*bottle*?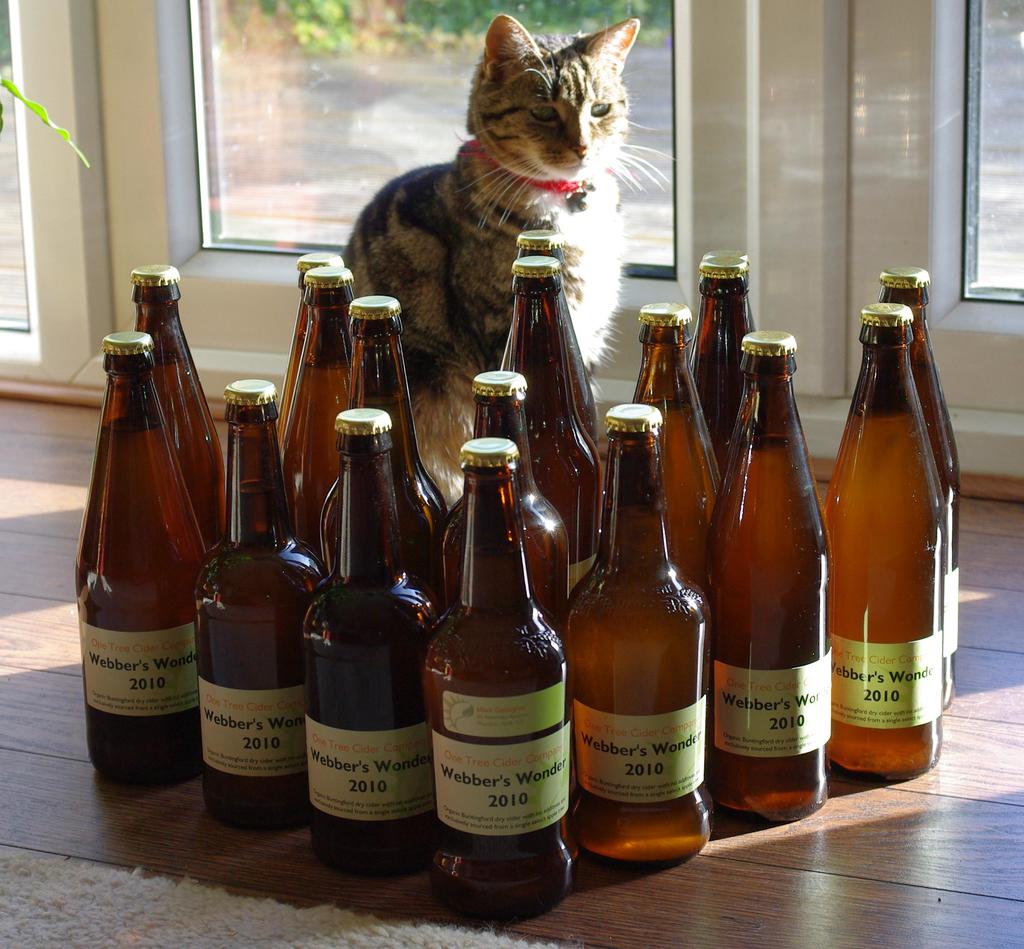
bbox(247, 276, 345, 483)
